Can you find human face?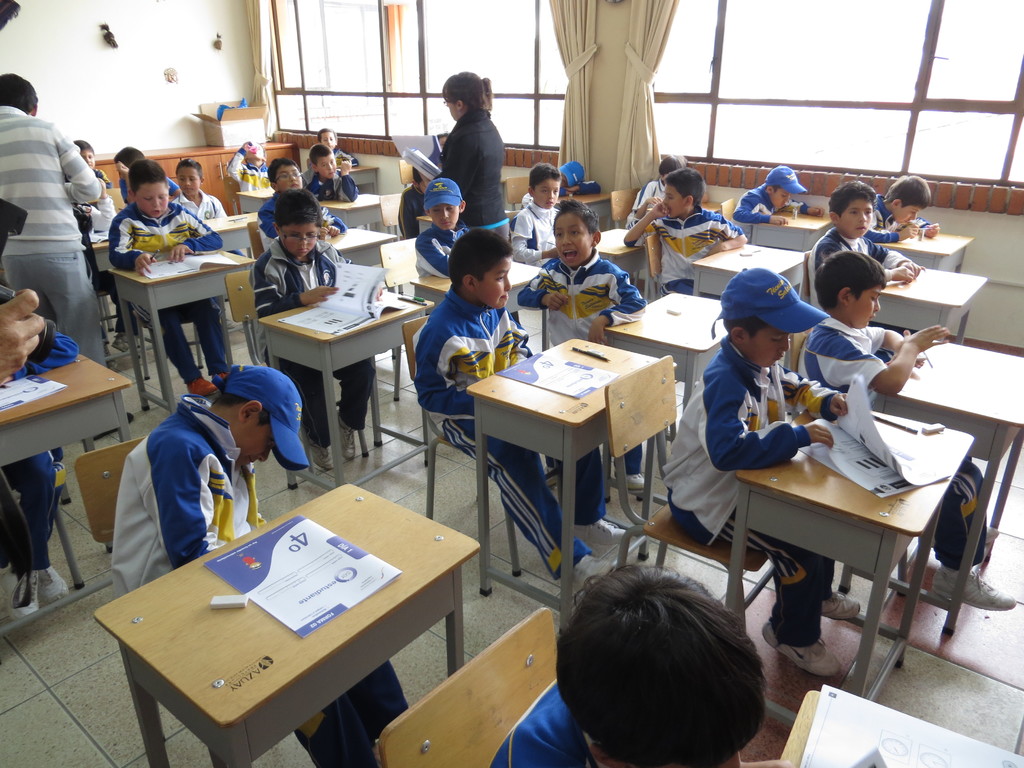
Yes, bounding box: 175:168:200:198.
